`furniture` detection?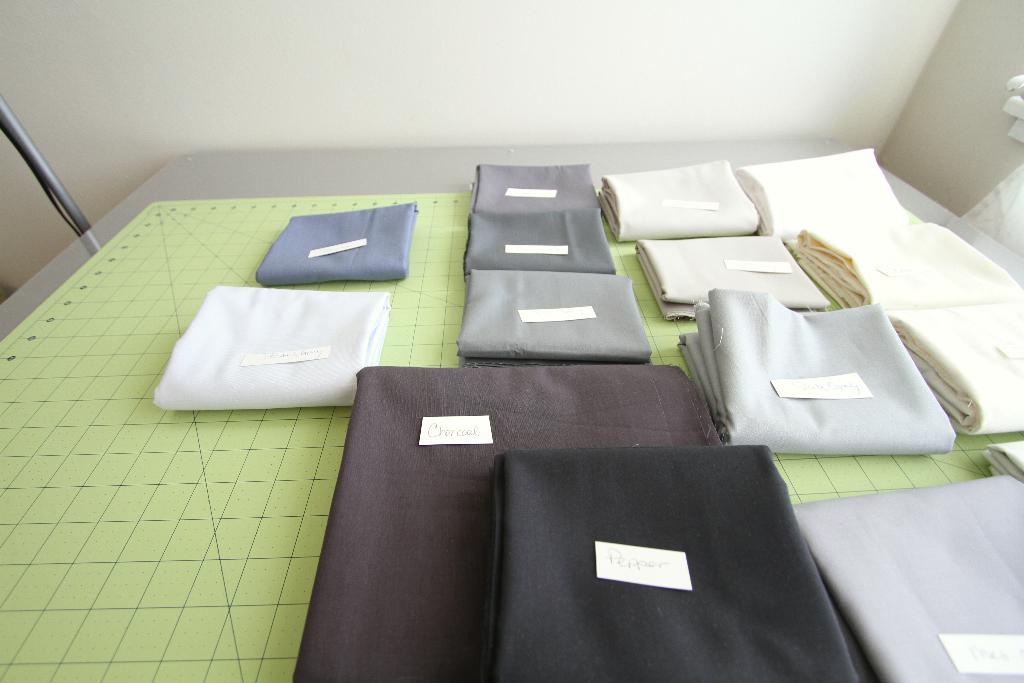
[0,154,1023,682]
